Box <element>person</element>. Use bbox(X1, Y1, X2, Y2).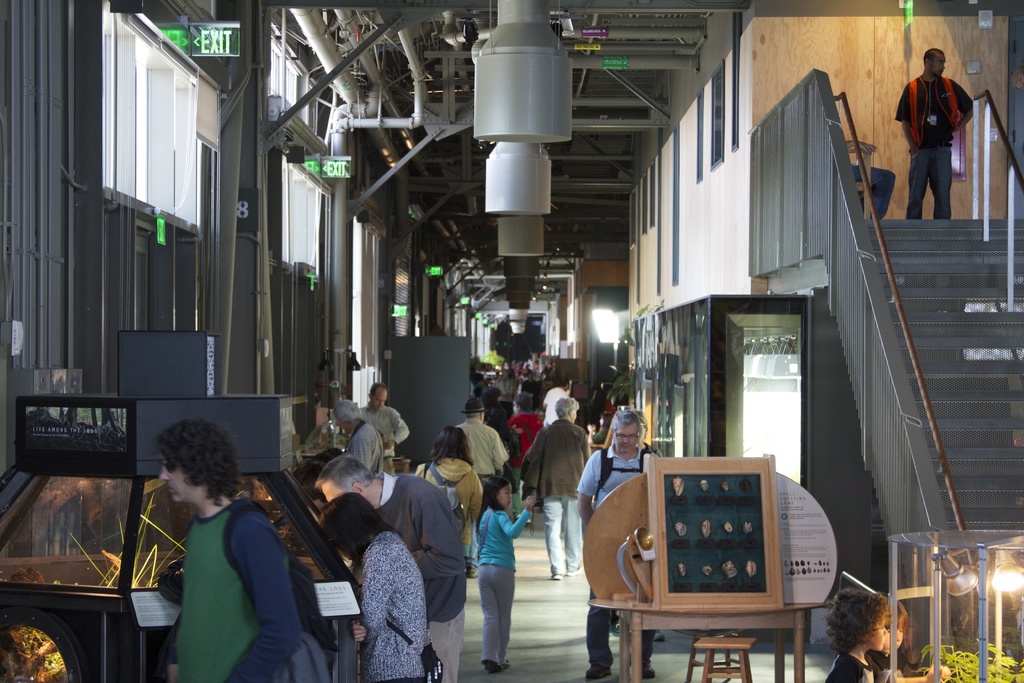
bbox(419, 422, 486, 529).
